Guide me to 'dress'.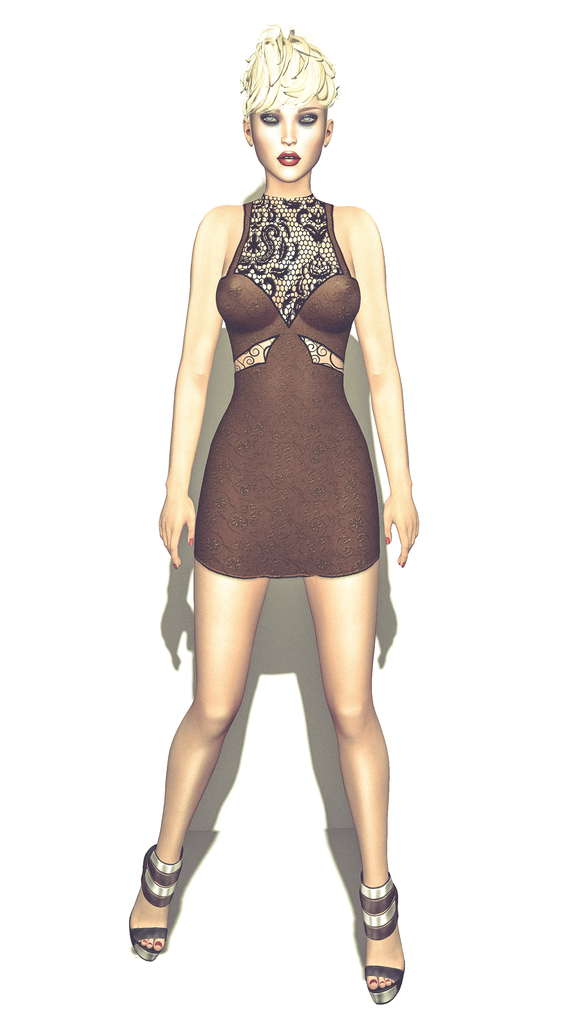
Guidance: left=163, top=170, right=380, bottom=566.
